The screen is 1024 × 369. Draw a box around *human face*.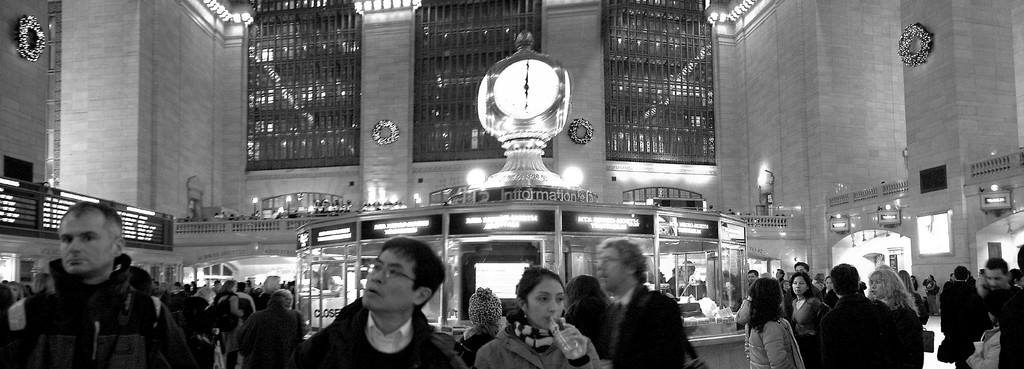
bbox(600, 243, 632, 291).
